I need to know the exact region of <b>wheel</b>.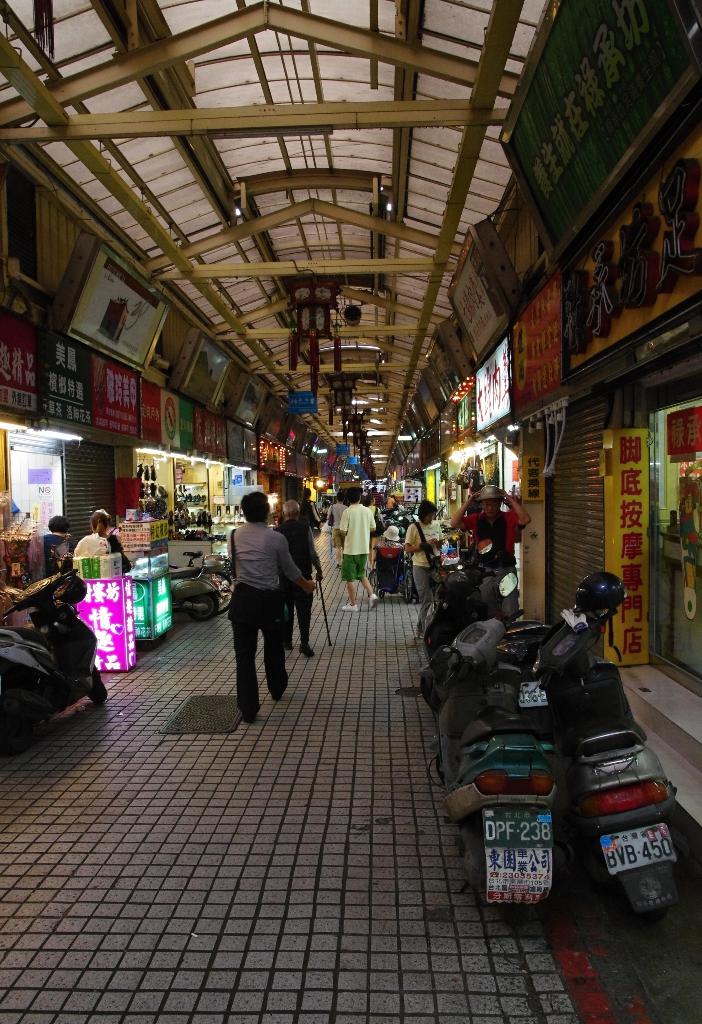
Region: pyautogui.locateOnScreen(650, 911, 692, 941).
